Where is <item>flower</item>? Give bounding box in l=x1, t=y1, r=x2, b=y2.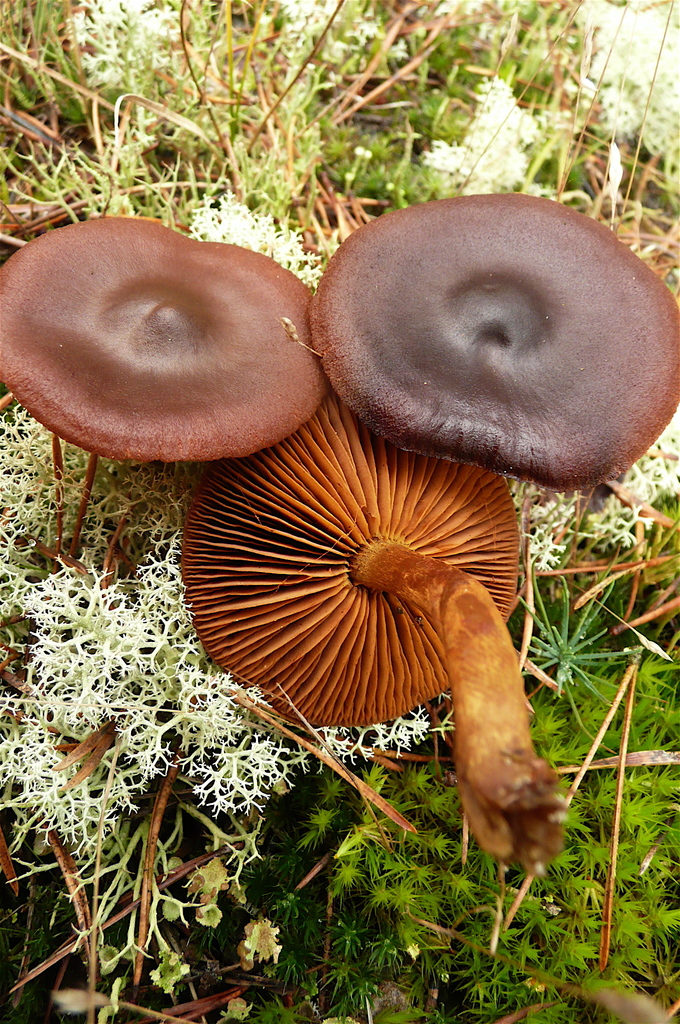
l=98, t=942, r=126, b=970.
